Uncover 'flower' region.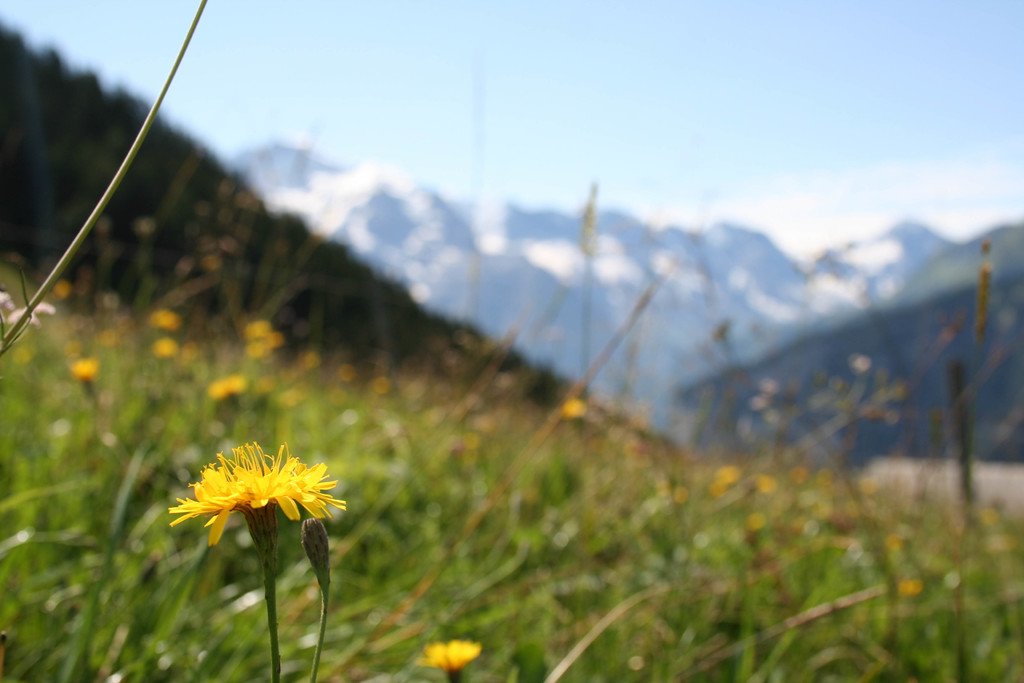
Uncovered: (206, 375, 248, 428).
